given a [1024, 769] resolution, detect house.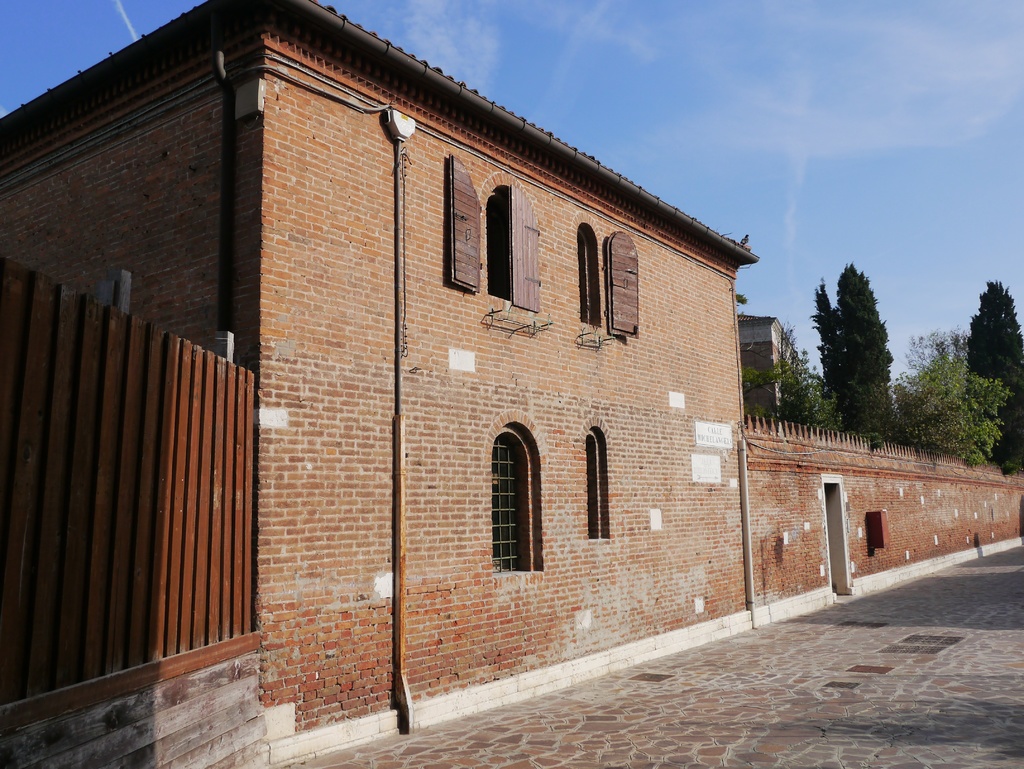
detection(0, 0, 764, 768).
